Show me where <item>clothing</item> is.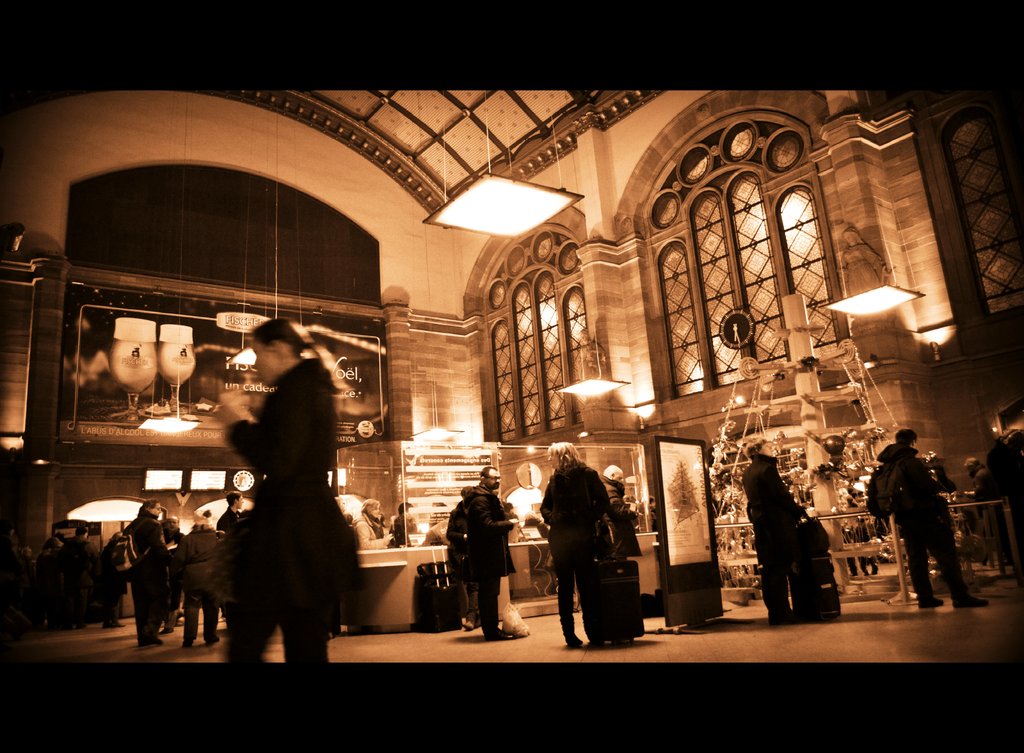
<item>clothing</item> is at left=117, top=512, right=170, bottom=642.
